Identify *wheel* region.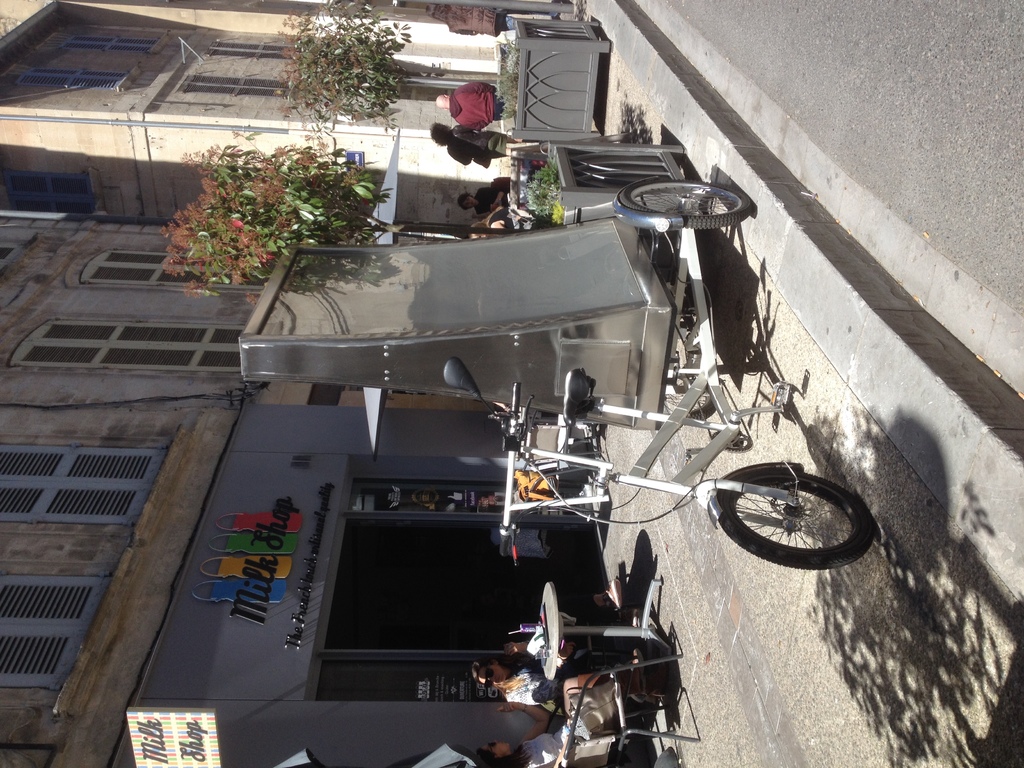
Region: pyautogui.locateOnScreen(614, 177, 753, 220).
